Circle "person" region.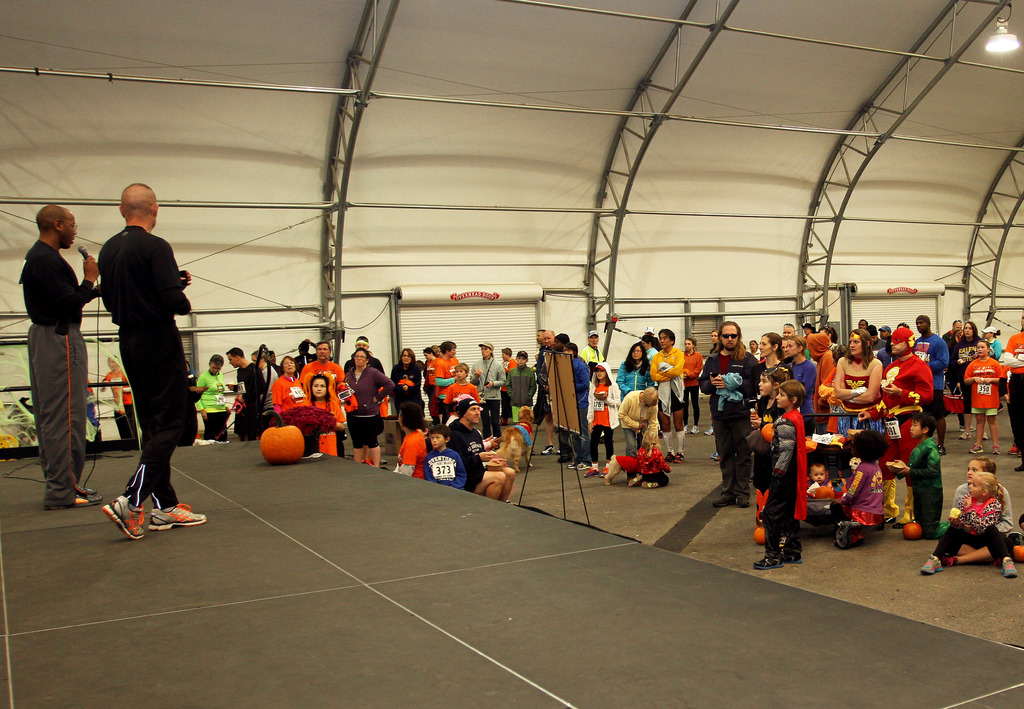
Region: select_region(543, 330, 589, 459).
